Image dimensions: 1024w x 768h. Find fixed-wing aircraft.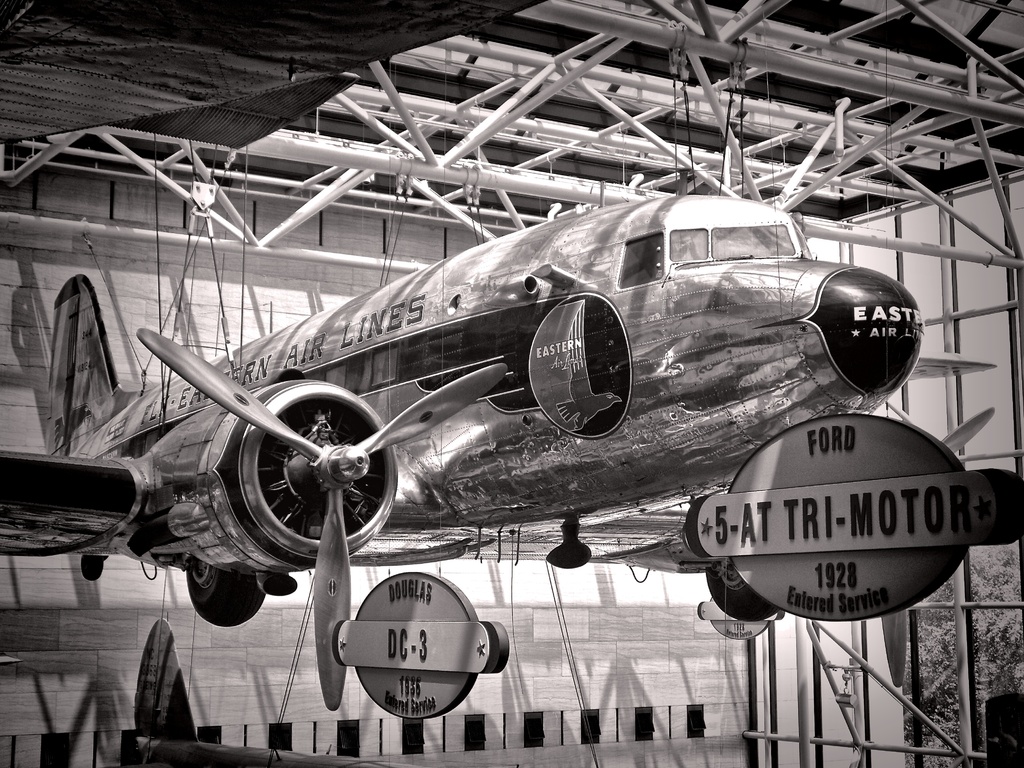
Rect(117, 612, 416, 765).
